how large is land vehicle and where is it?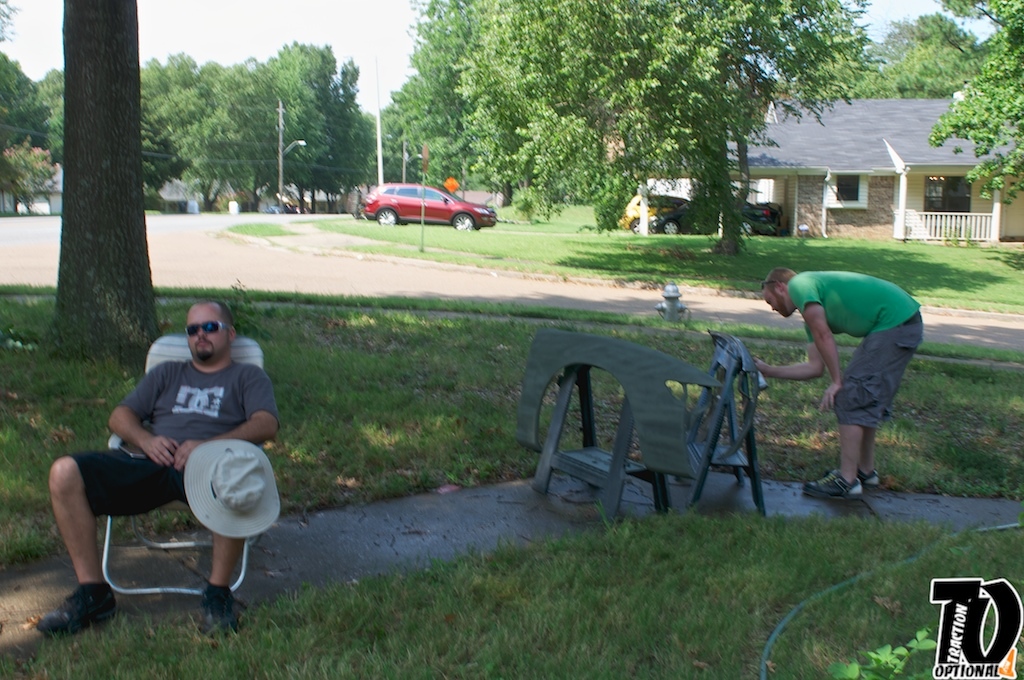
Bounding box: 621:189:688:238.
